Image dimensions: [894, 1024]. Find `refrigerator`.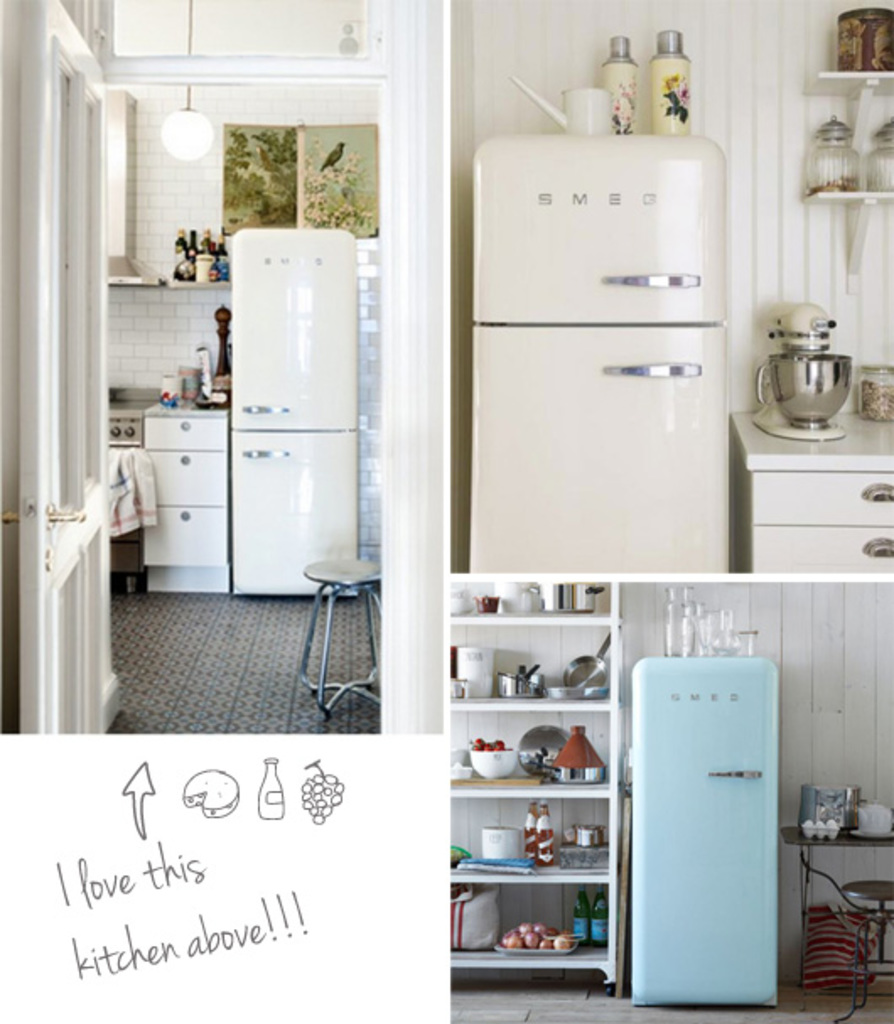
crop(226, 223, 363, 597).
